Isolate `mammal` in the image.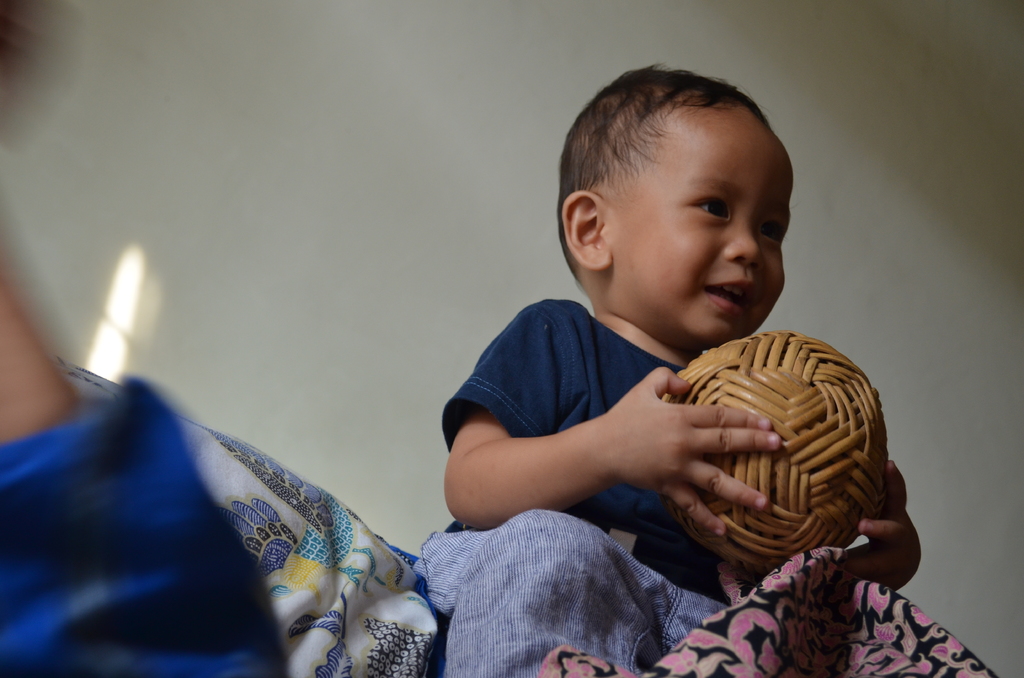
Isolated region: bbox=(408, 105, 913, 667).
